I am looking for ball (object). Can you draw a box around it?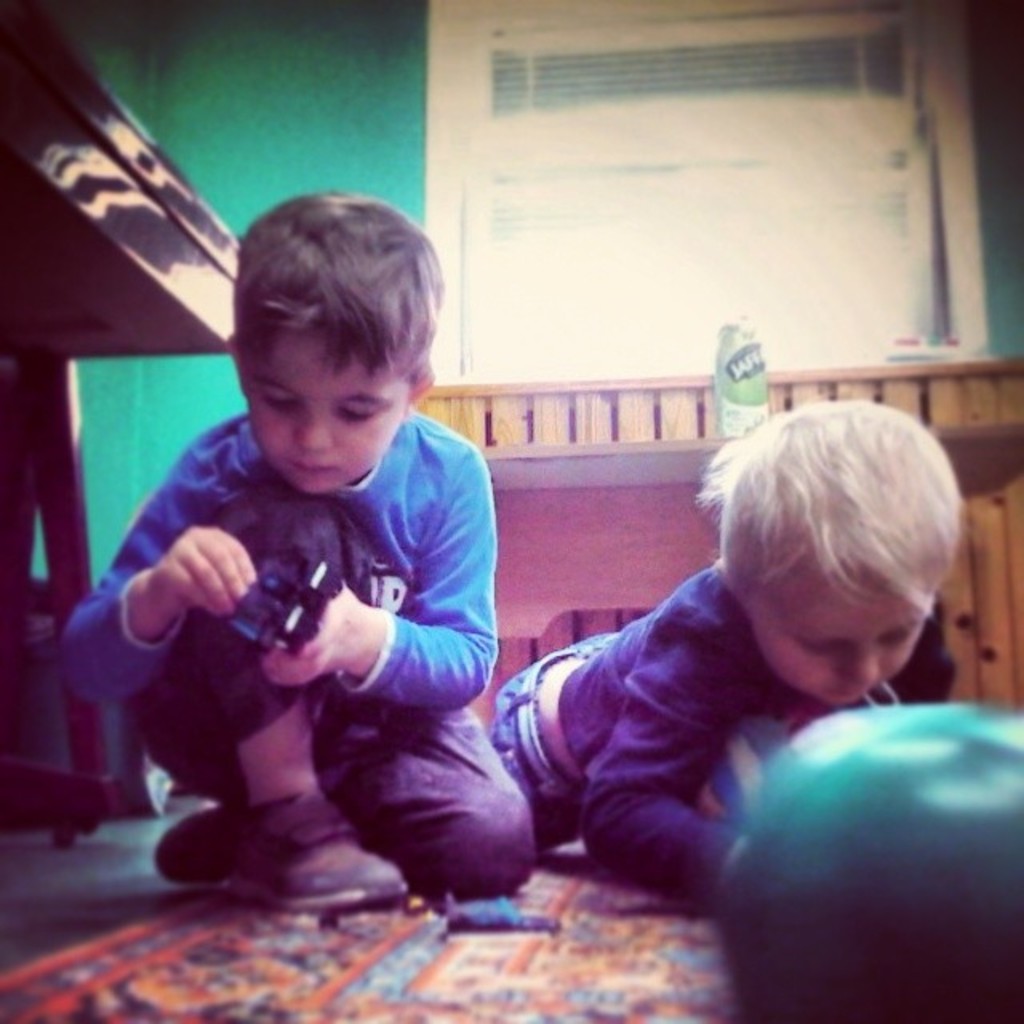
Sure, the bounding box is 720 698 1022 1022.
